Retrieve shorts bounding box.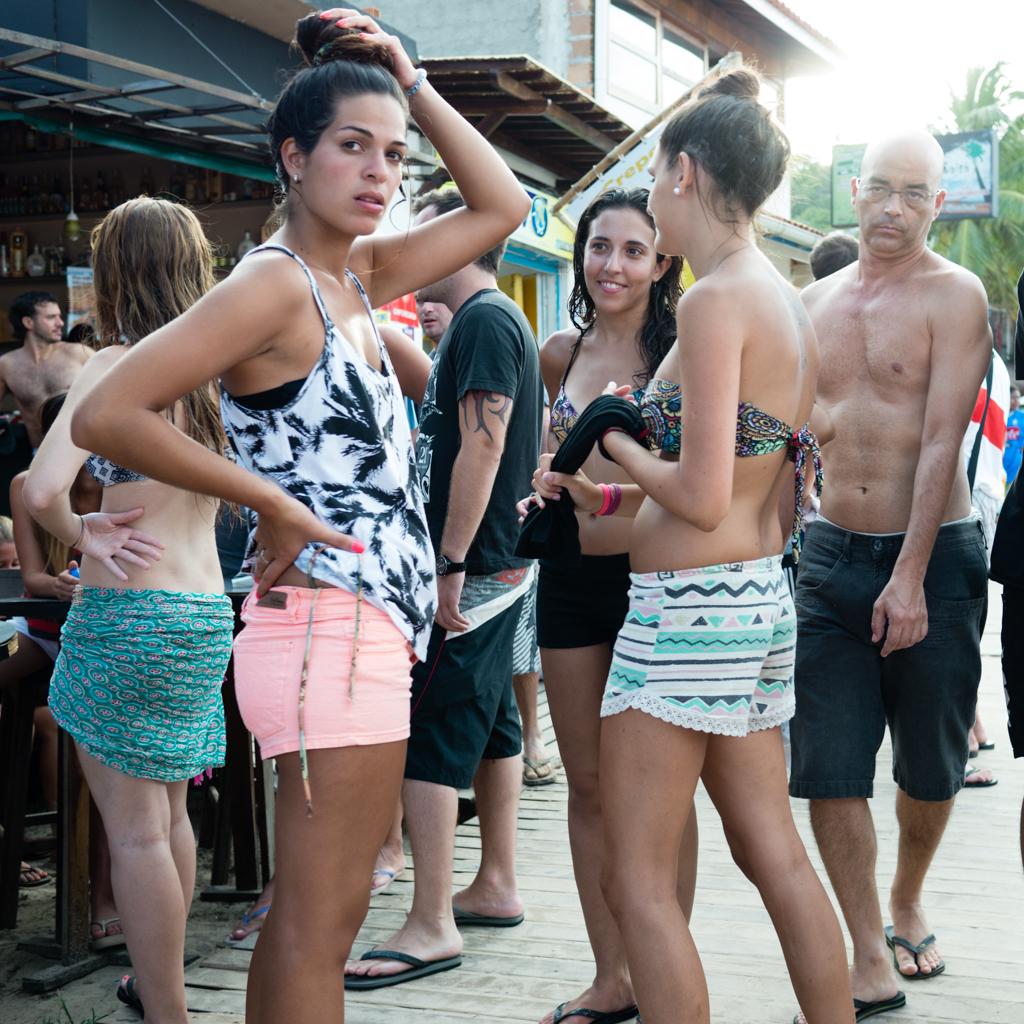
Bounding box: 401:566:538:790.
